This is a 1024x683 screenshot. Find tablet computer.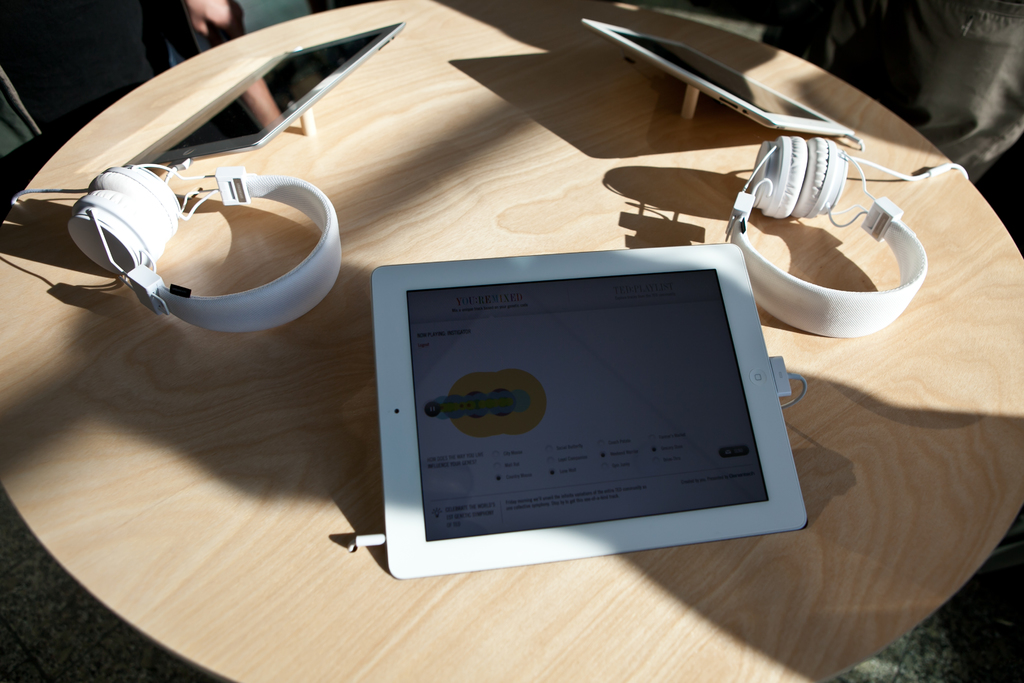
Bounding box: 136,22,404,169.
